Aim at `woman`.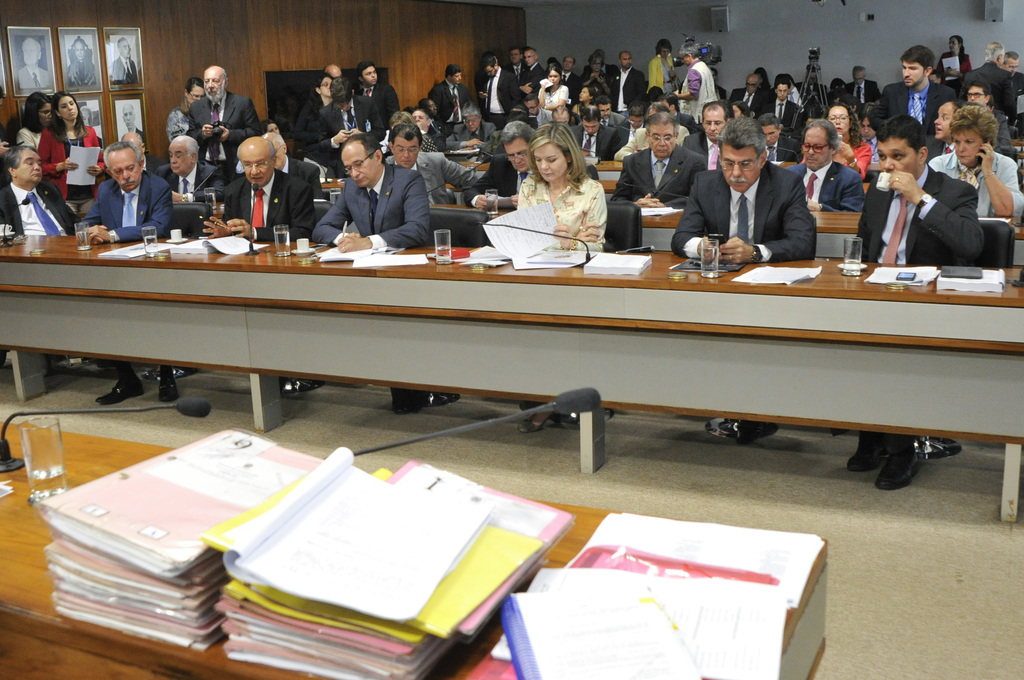
Aimed at 929:104:1023:217.
